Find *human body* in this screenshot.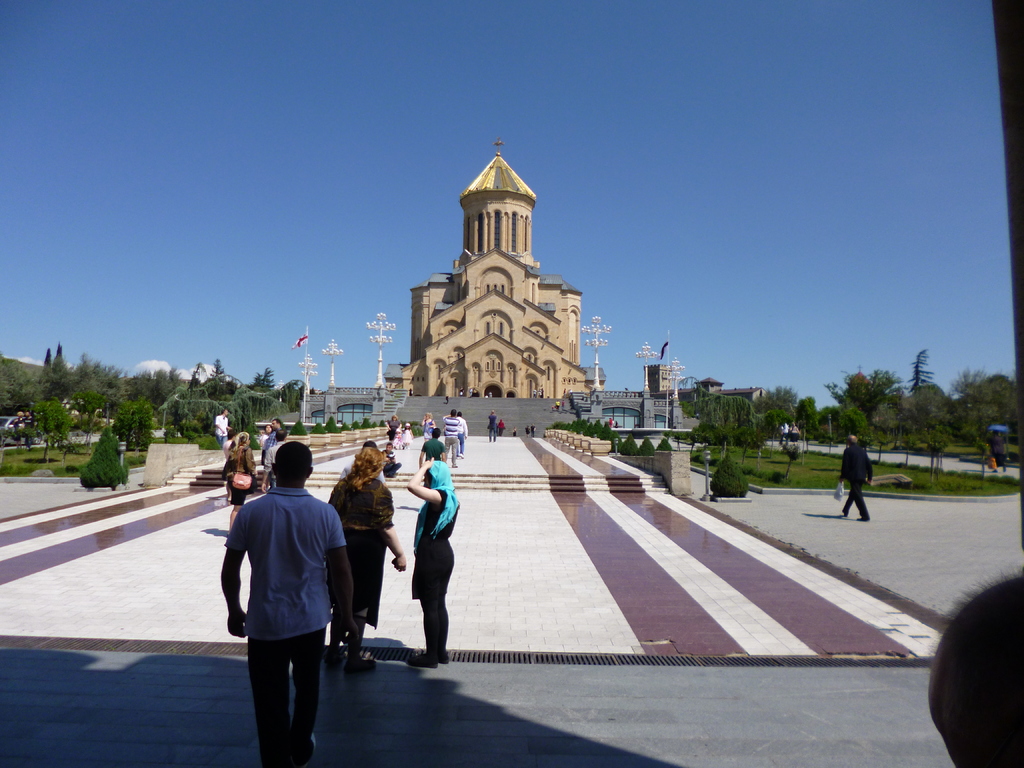
The bounding box for *human body* is 399 430 414 450.
